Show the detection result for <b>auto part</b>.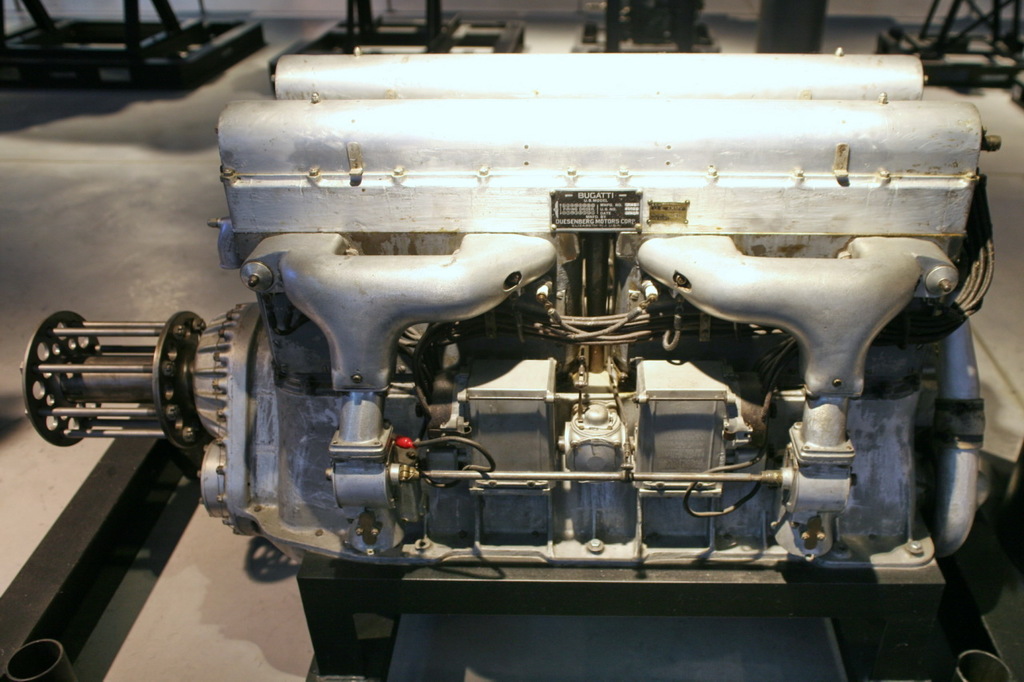
(21,44,1023,599).
